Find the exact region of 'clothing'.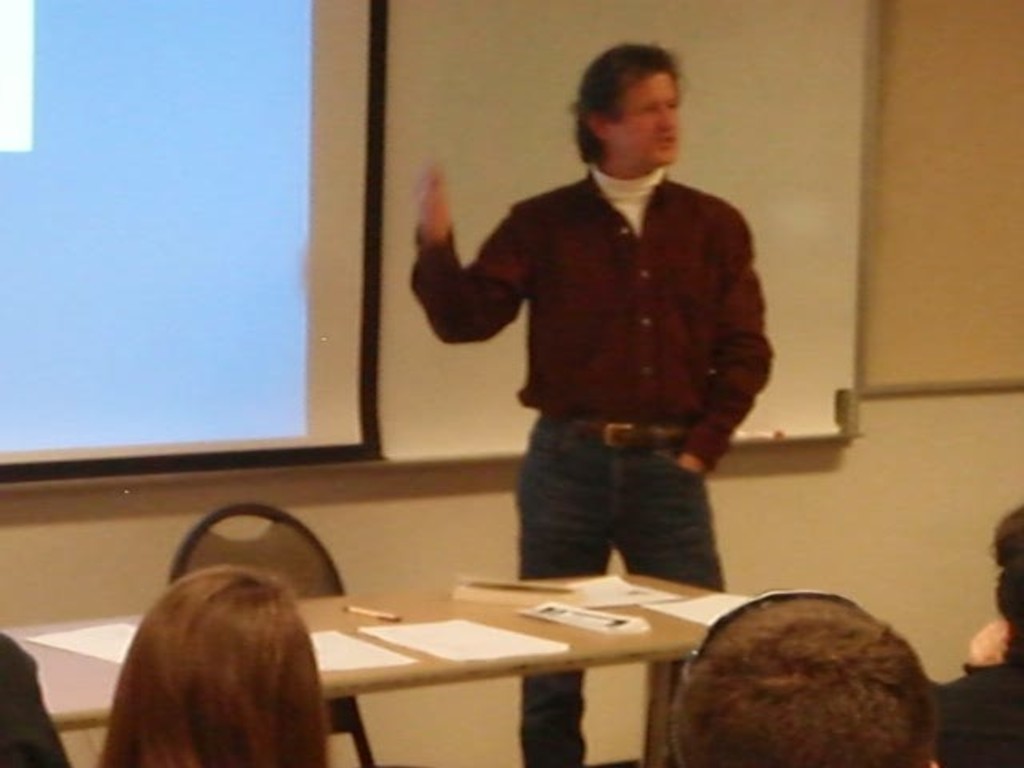
Exact region: 936, 667, 1022, 766.
